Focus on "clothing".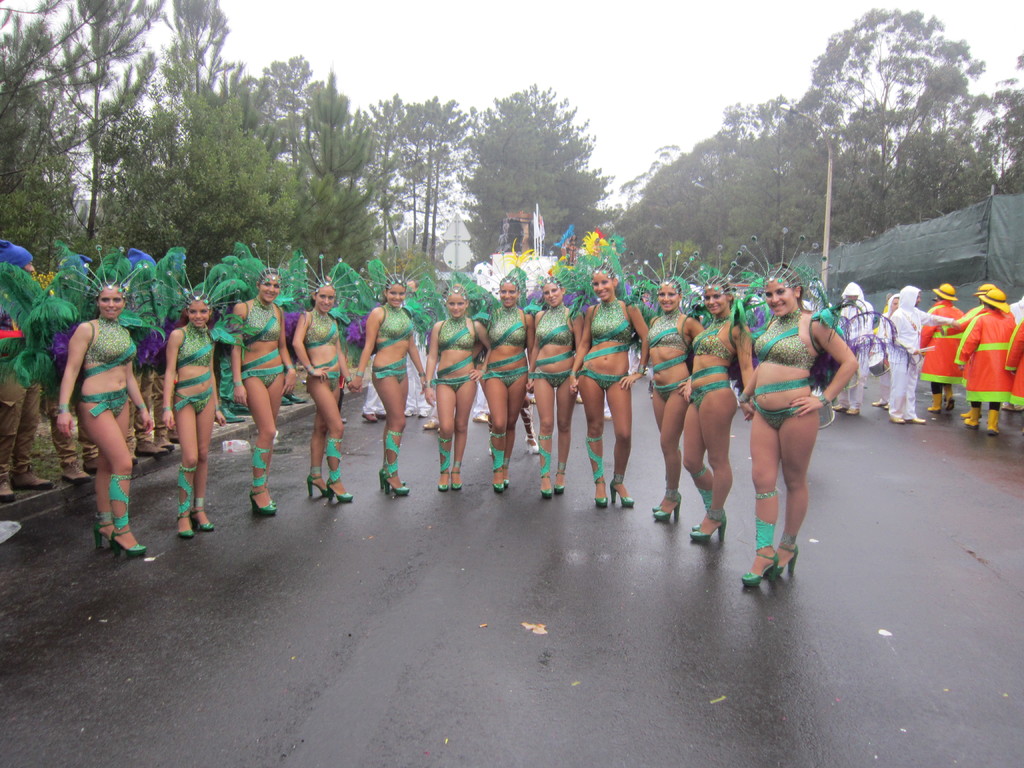
Focused at 649/315/686/398.
